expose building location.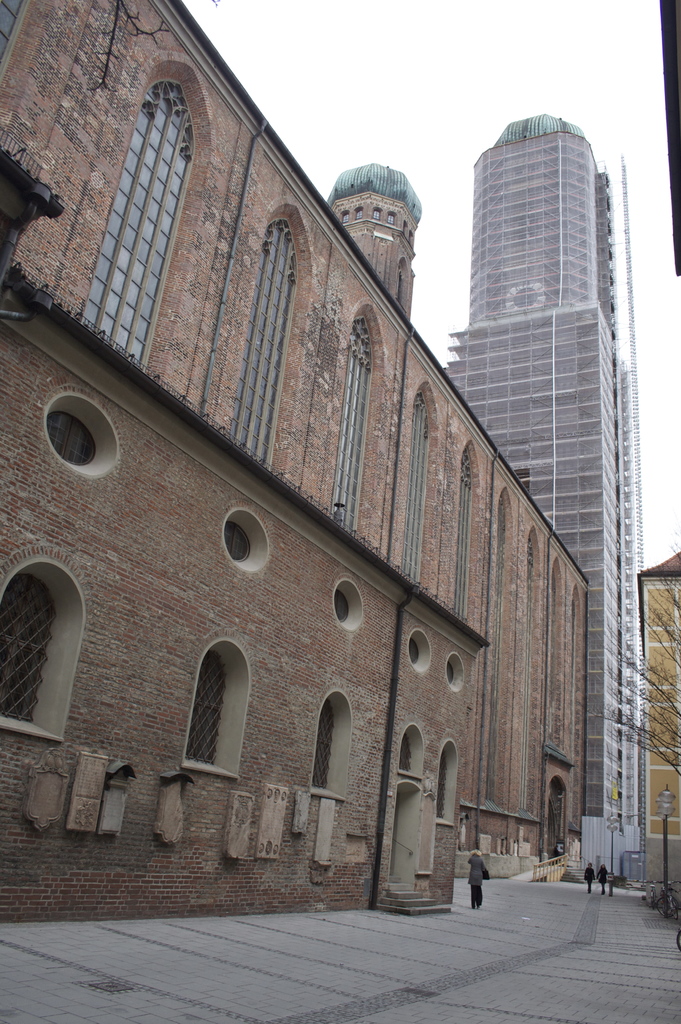
Exposed at {"x1": 0, "y1": 0, "x2": 589, "y2": 923}.
